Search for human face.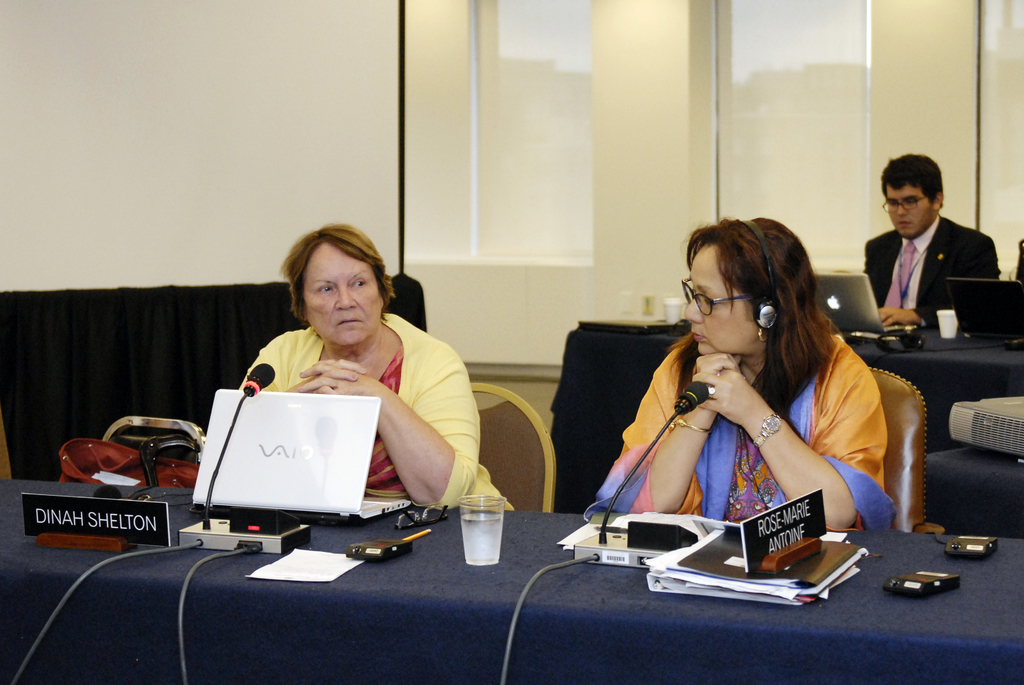
Found at detection(683, 249, 751, 354).
